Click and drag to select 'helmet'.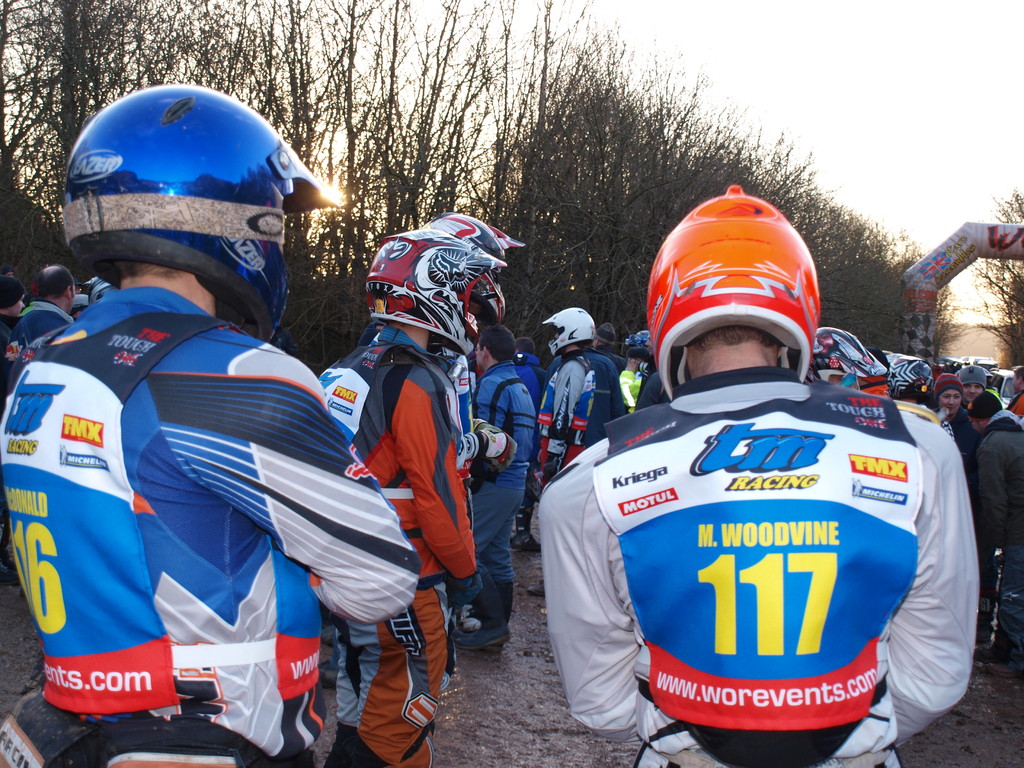
Selection: [left=364, top=229, right=506, bottom=360].
